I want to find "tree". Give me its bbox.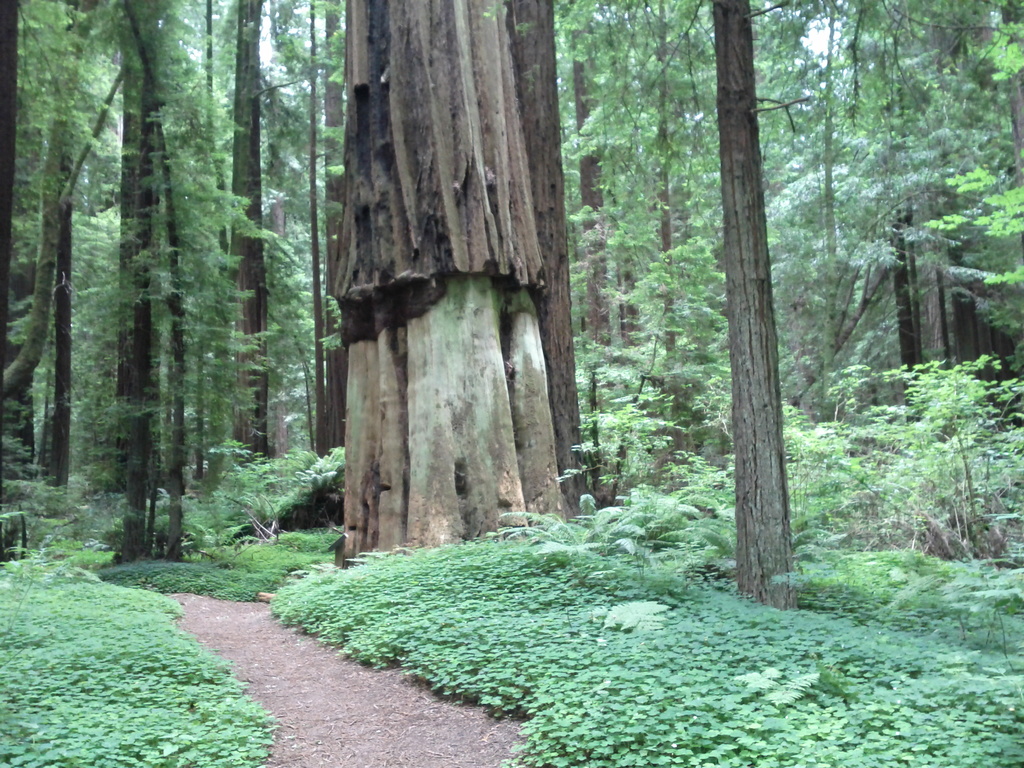
<box>19,0,123,518</box>.
